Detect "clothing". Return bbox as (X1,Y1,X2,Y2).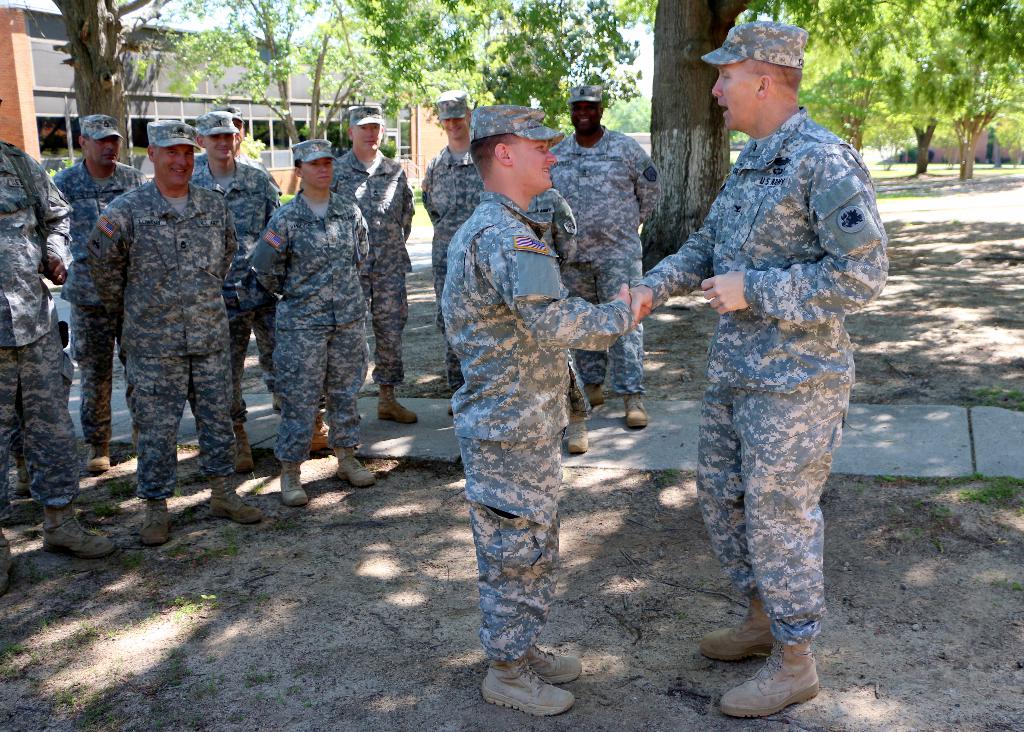
(252,188,375,465).
